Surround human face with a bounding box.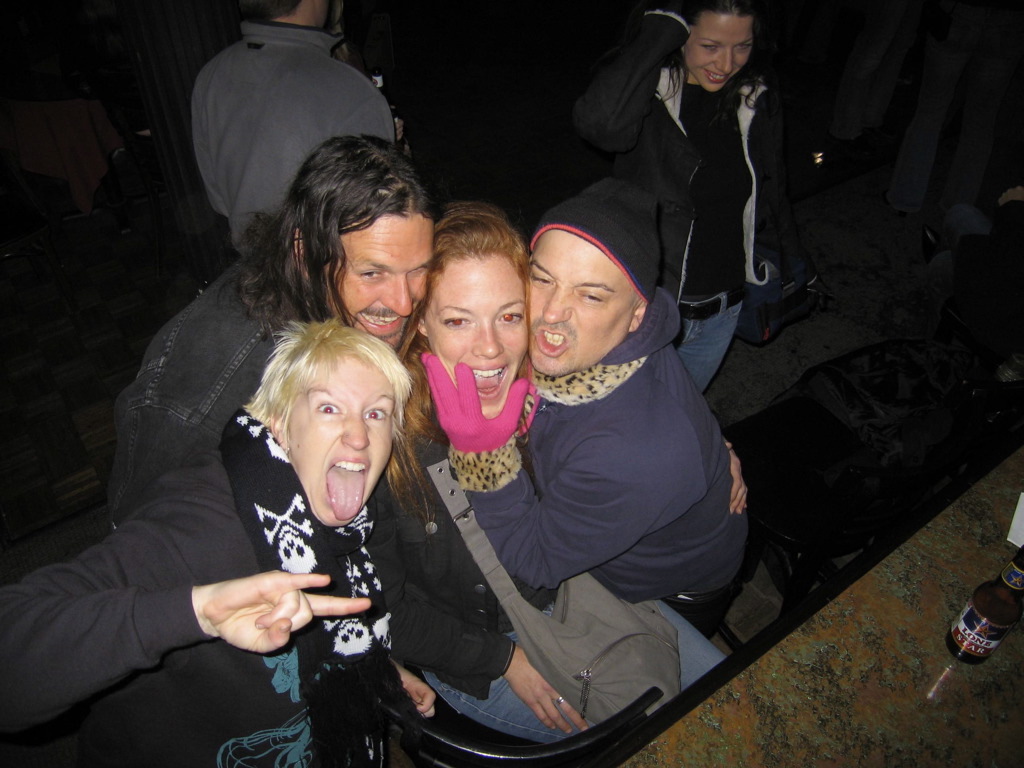
(281,354,393,527).
